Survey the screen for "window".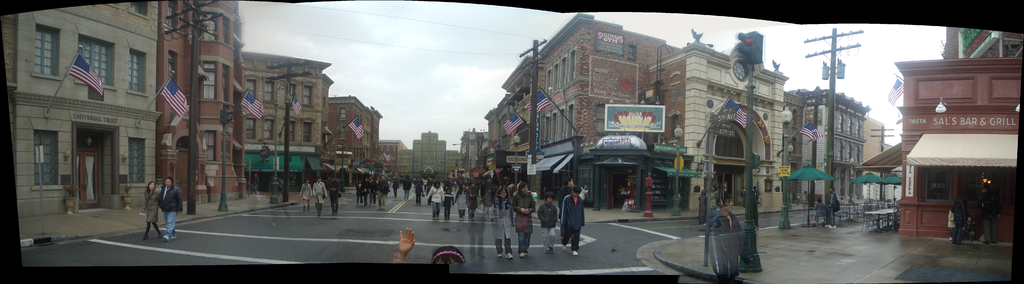
Survey found: (245, 119, 254, 140).
